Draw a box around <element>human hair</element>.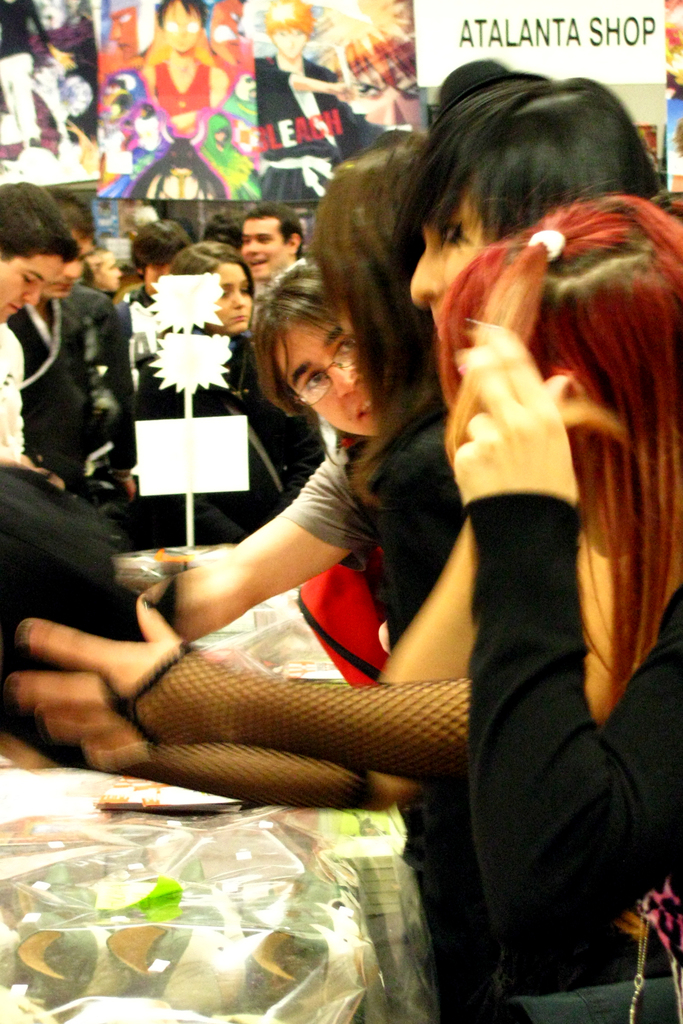
Rect(167, 237, 260, 307).
